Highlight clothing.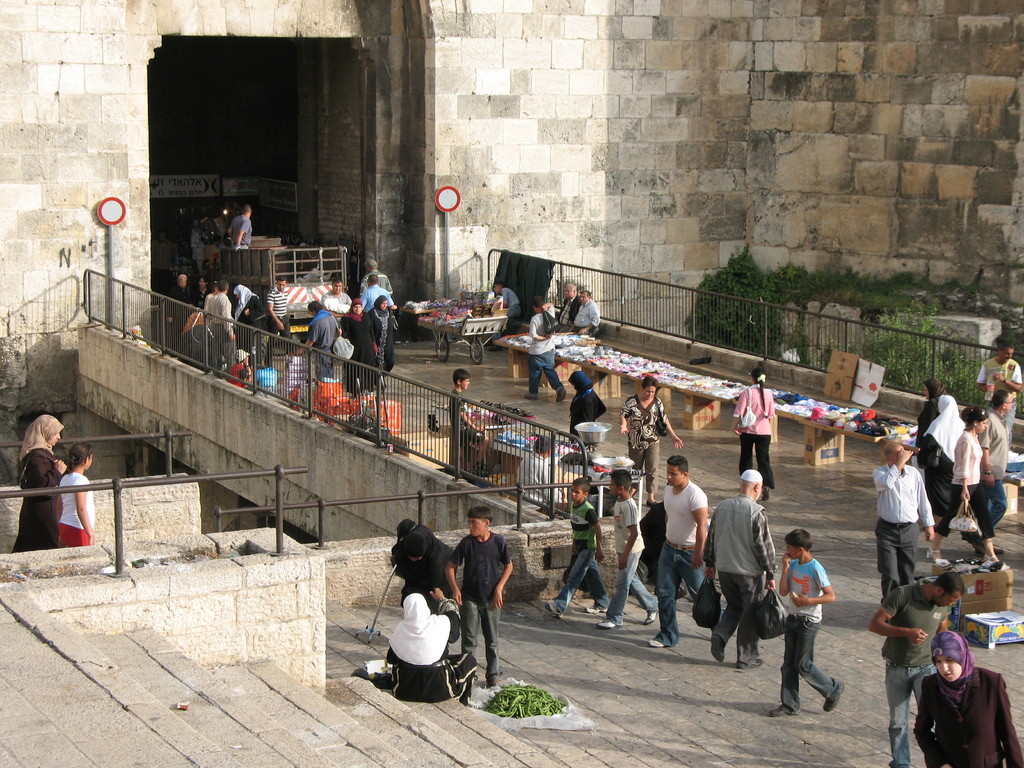
Highlighted region: box=[230, 362, 257, 391].
